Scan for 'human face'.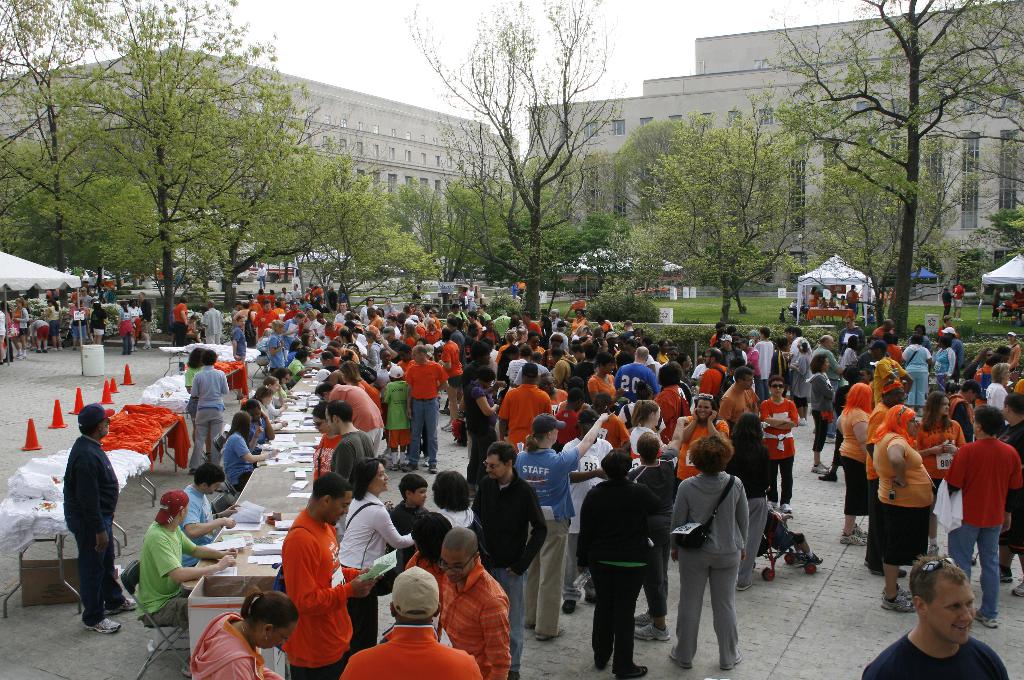
Scan result: 259:624:298:649.
